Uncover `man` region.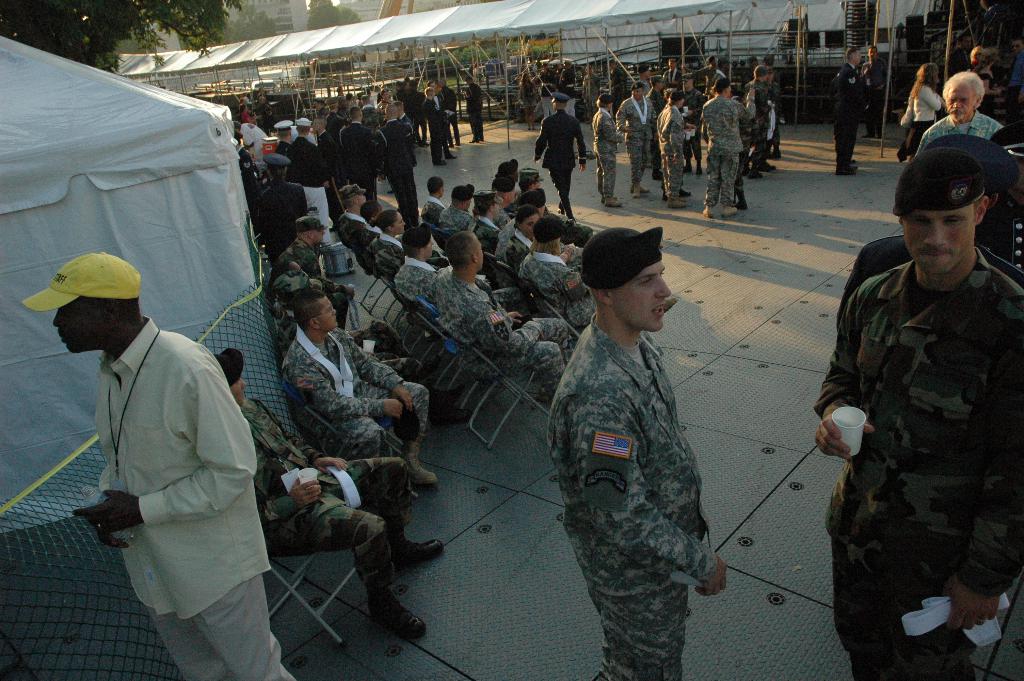
Uncovered: box=[419, 85, 458, 165].
